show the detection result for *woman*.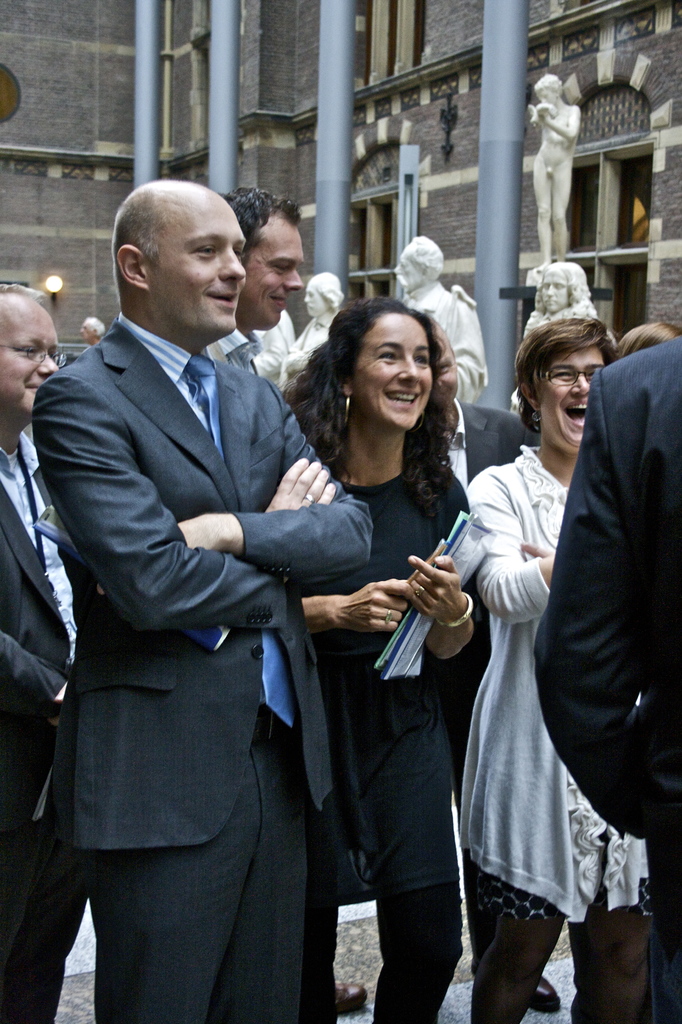
bbox=[278, 287, 565, 1023].
